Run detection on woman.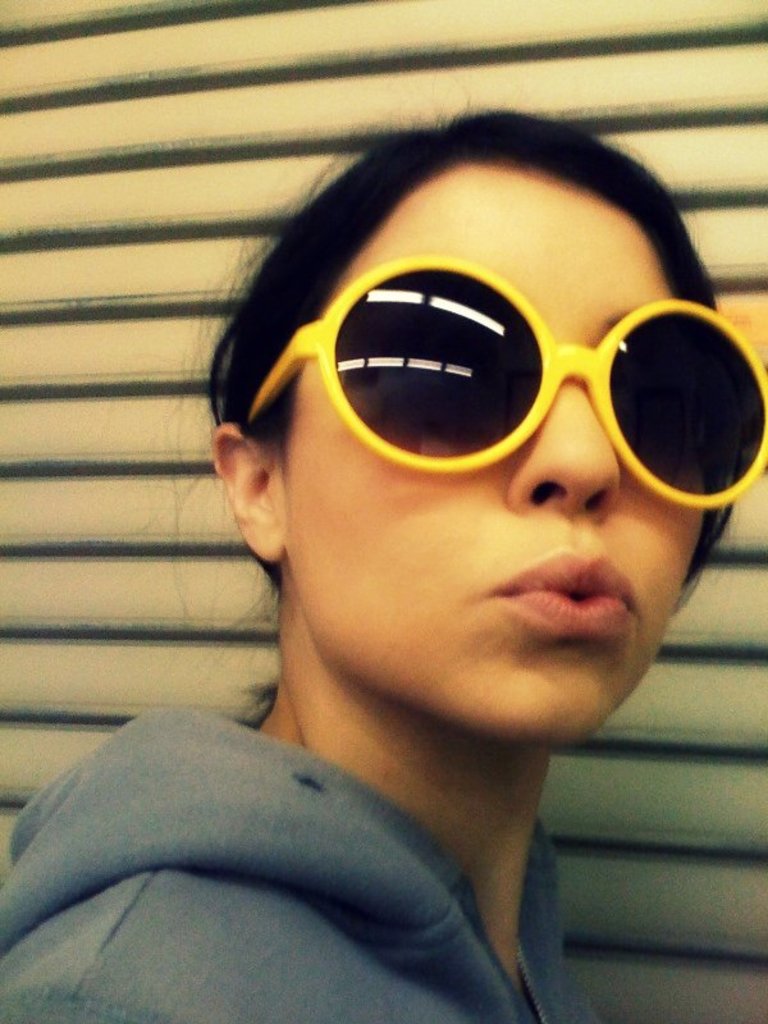
Result: rect(60, 79, 767, 1009).
